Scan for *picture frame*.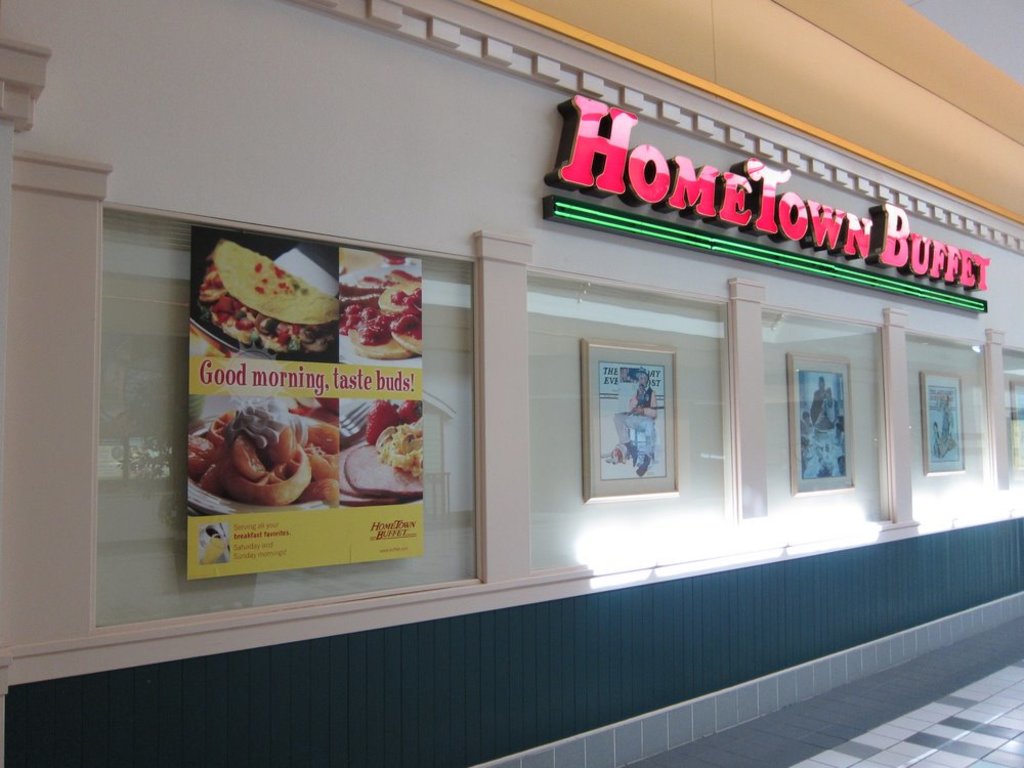
Scan result: 583,337,682,511.
